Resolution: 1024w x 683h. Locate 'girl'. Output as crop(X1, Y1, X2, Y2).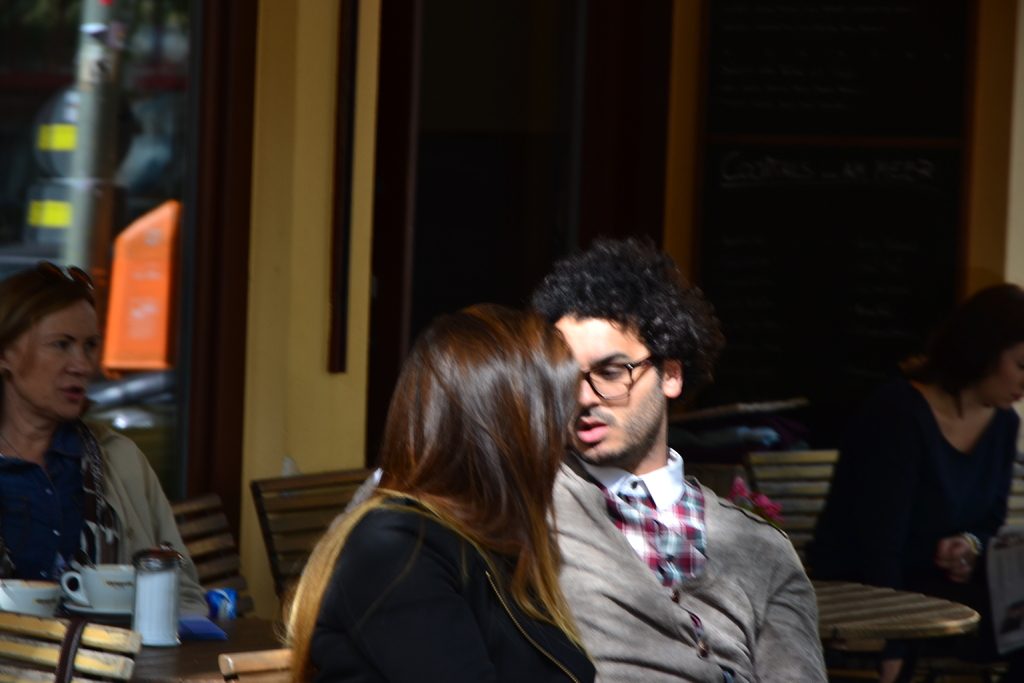
crop(284, 304, 604, 682).
